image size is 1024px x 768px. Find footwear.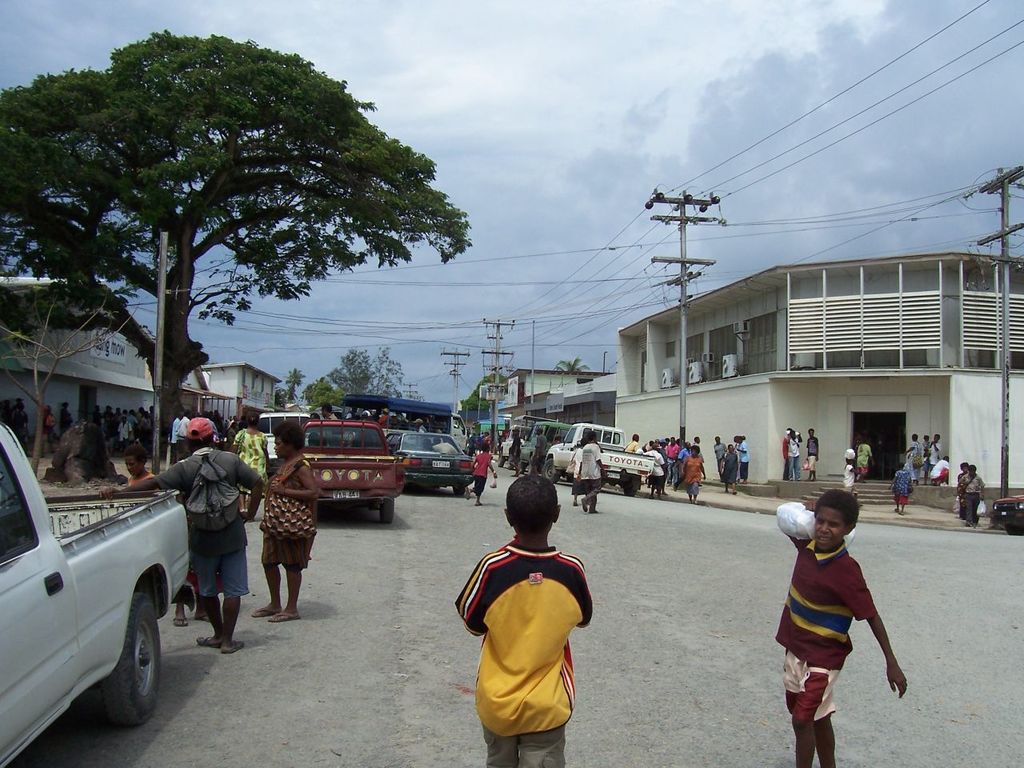
[249,604,281,618].
